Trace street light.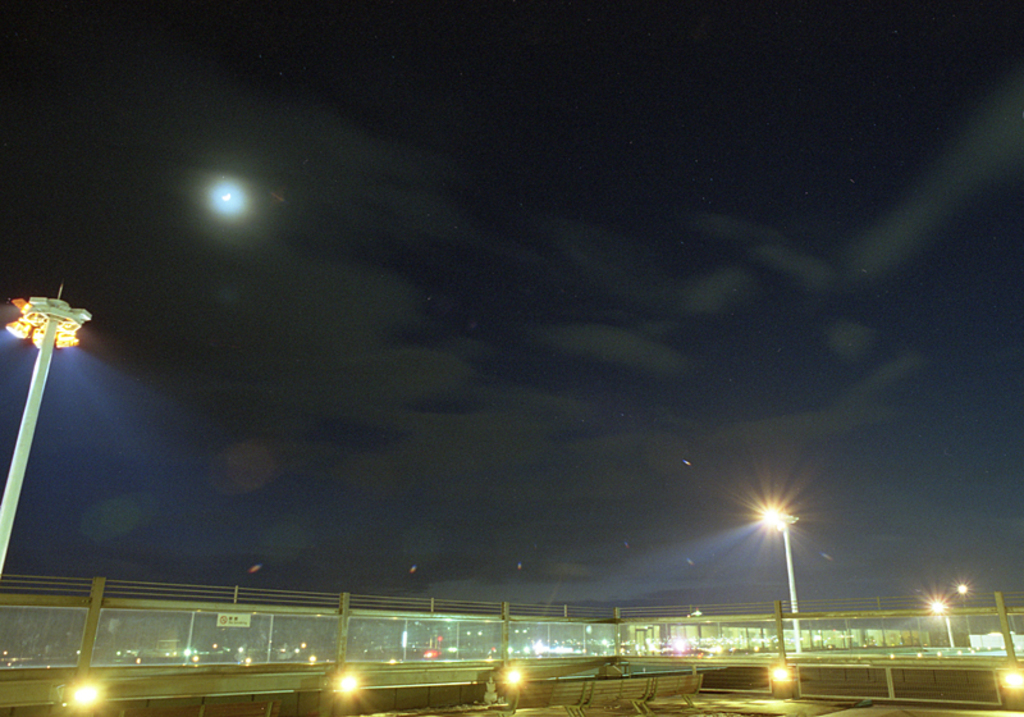
Traced to select_region(998, 663, 1023, 695).
